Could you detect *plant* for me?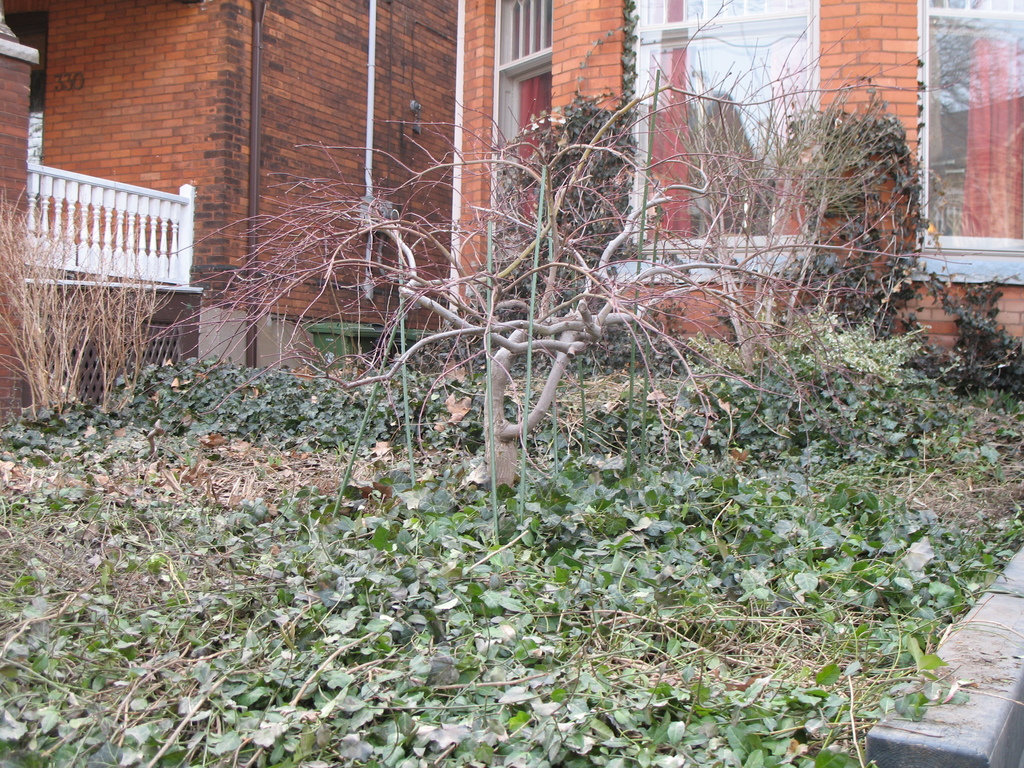
Detection result: <box>779,107,925,340</box>.
